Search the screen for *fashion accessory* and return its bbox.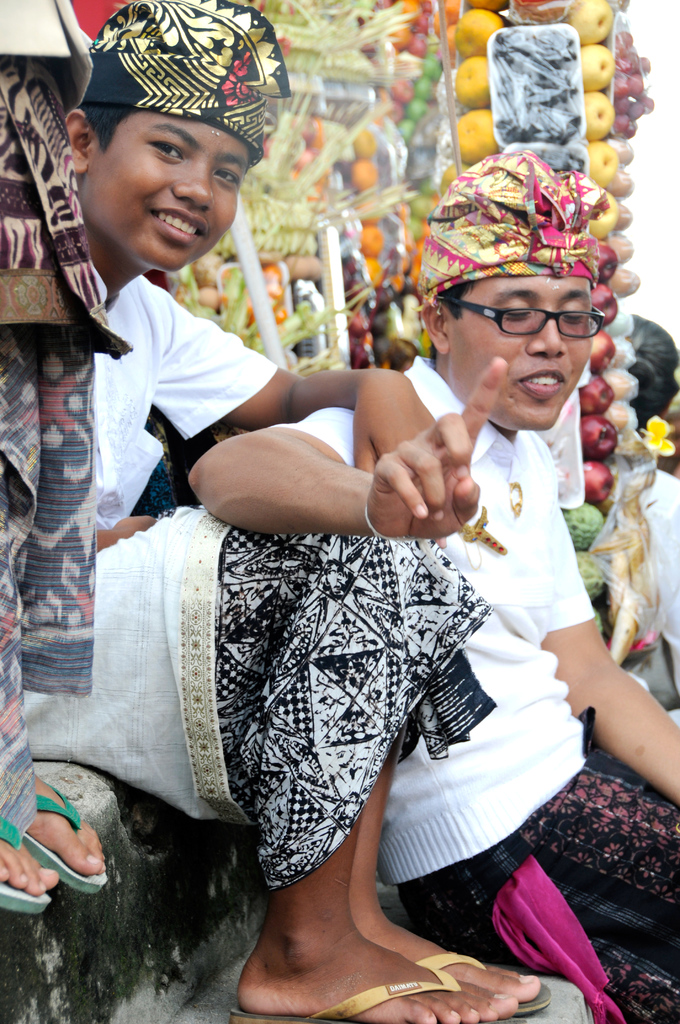
Found: pyautogui.locateOnScreen(362, 505, 393, 545).
